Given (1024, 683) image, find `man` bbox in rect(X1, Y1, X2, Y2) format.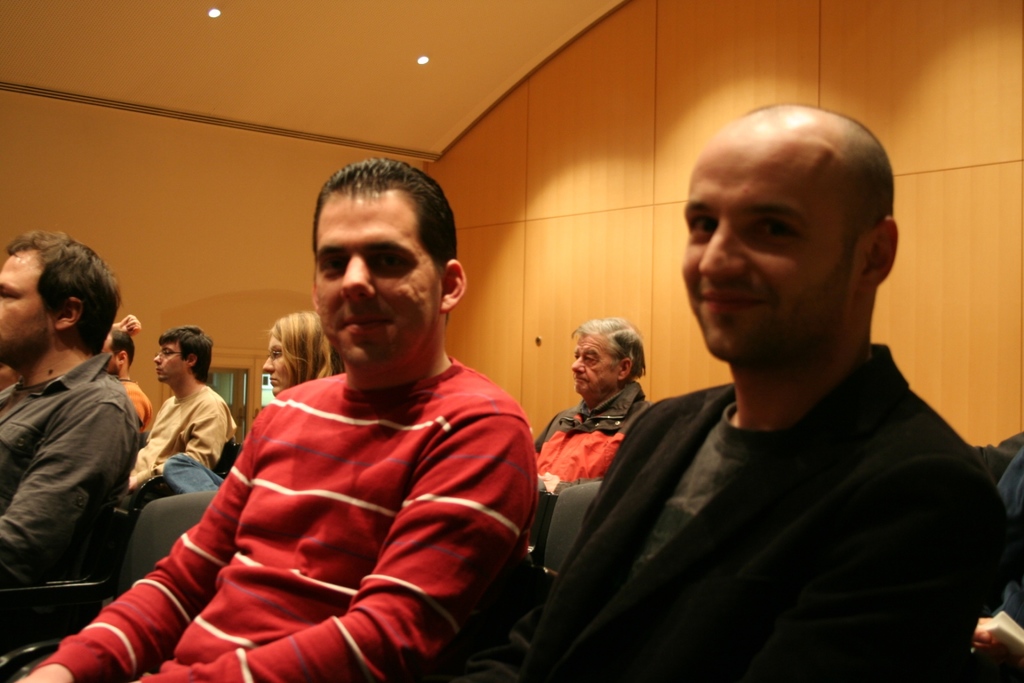
rect(106, 314, 154, 437).
